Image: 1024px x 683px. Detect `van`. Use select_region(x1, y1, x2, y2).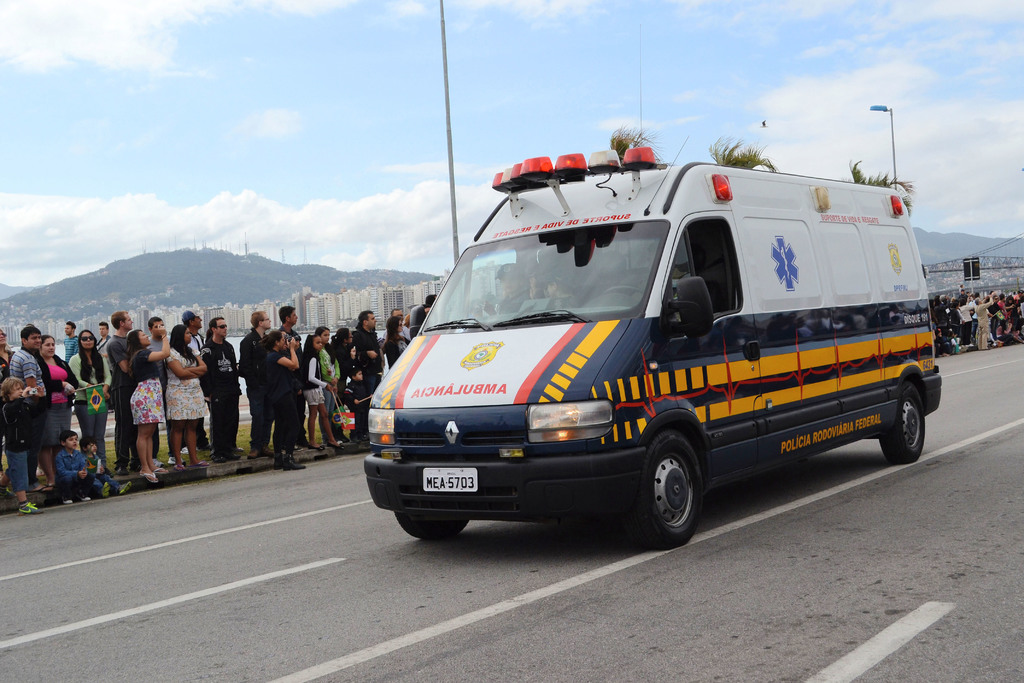
select_region(359, 131, 945, 551).
